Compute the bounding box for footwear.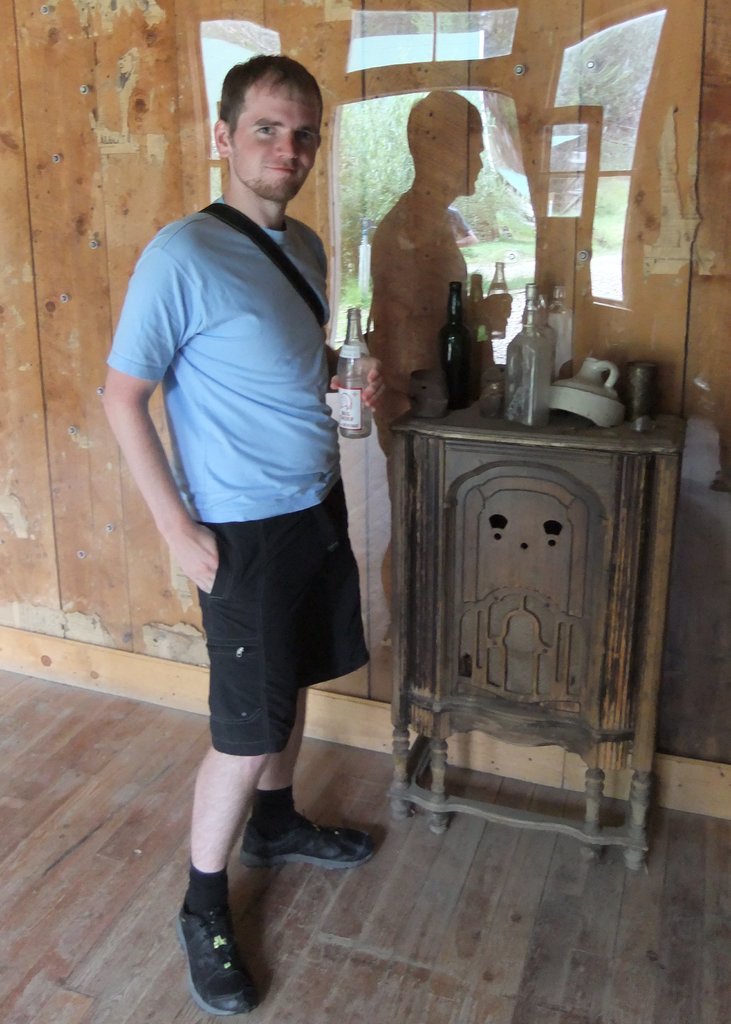
detection(242, 814, 381, 875).
